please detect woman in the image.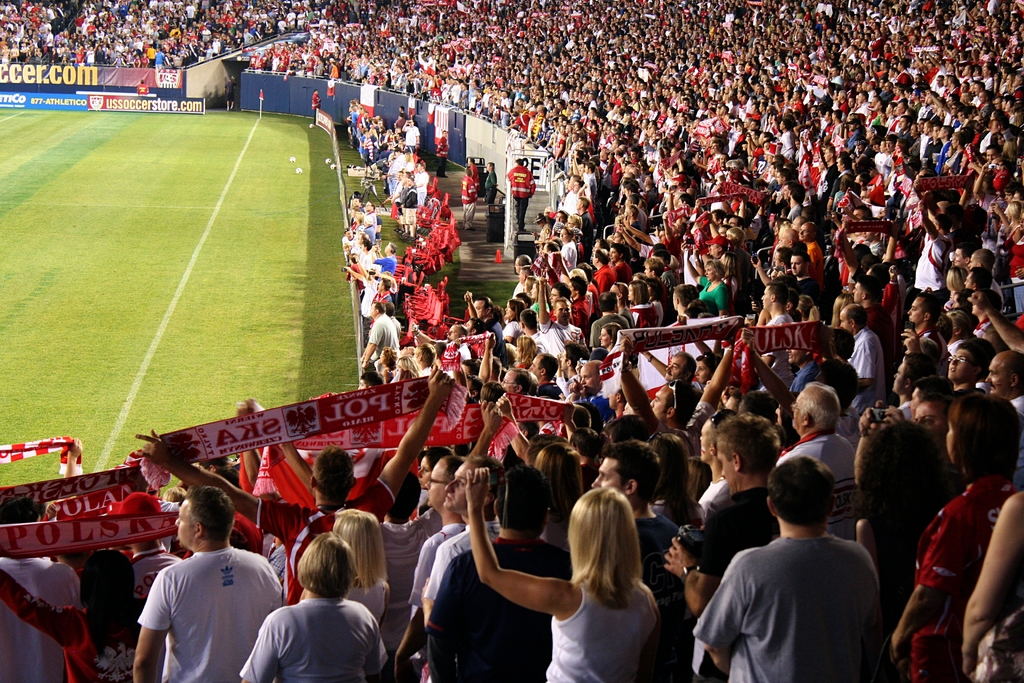
rect(548, 171, 598, 225).
